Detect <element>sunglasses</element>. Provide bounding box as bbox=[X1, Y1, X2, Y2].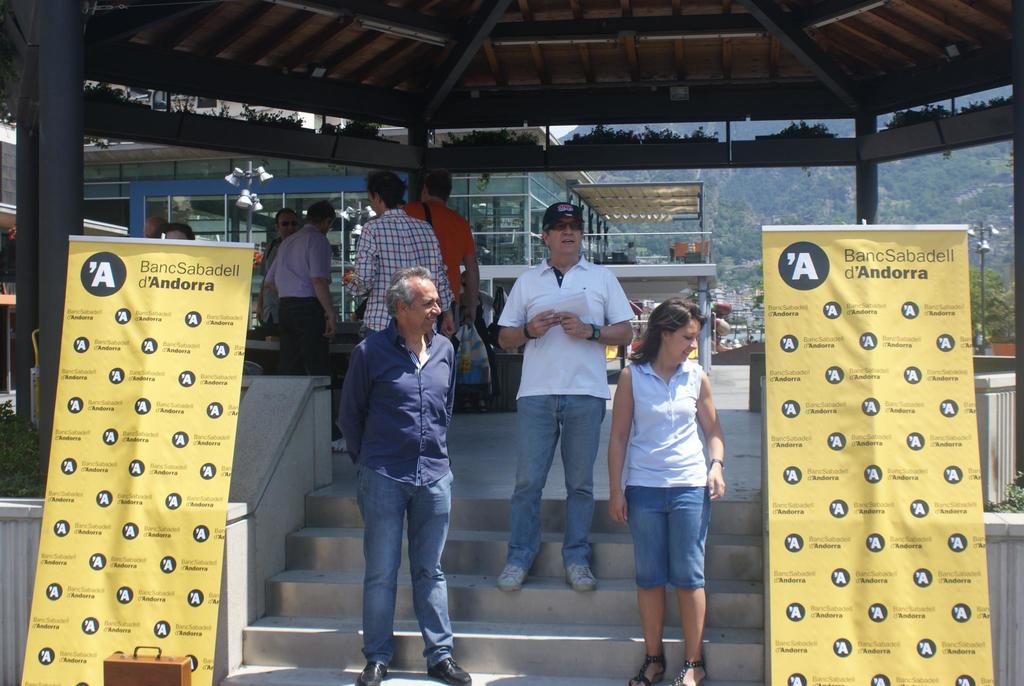
bbox=[545, 222, 585, 231].
